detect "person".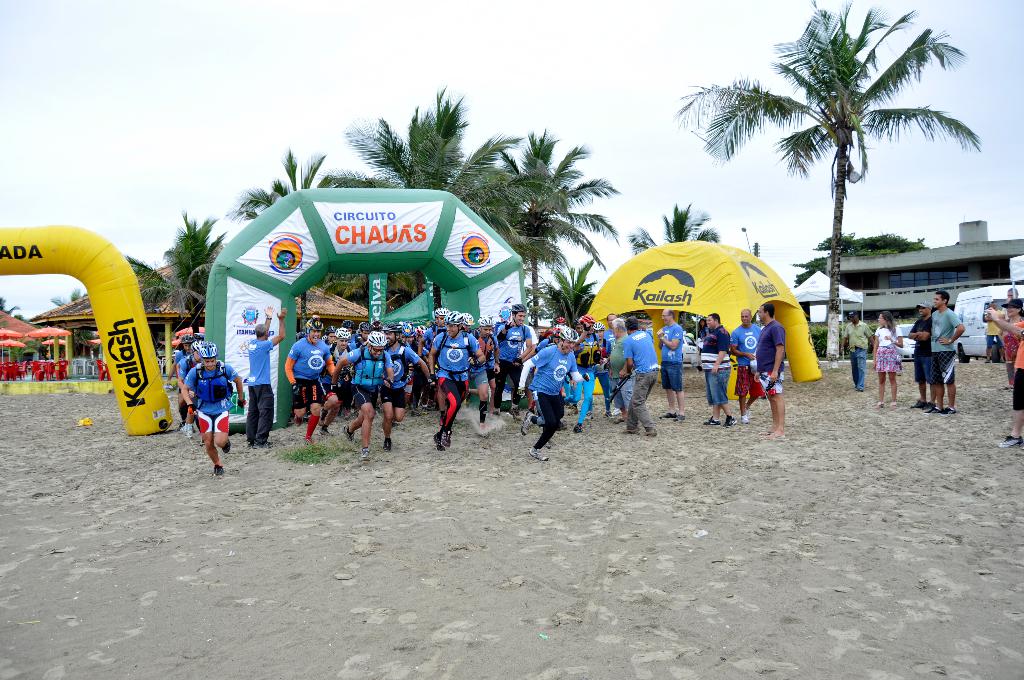
Detected at 984/299/1004/362.
